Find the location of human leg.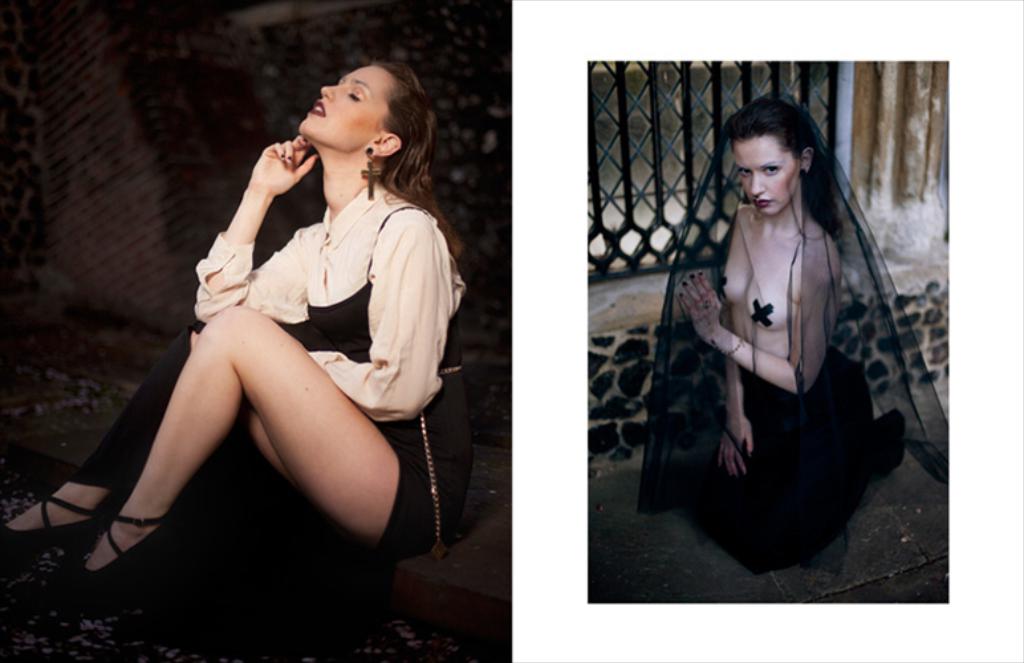
Location: {"x1": 42, "y1": 306, "x2": 443, "y2": 607}.
